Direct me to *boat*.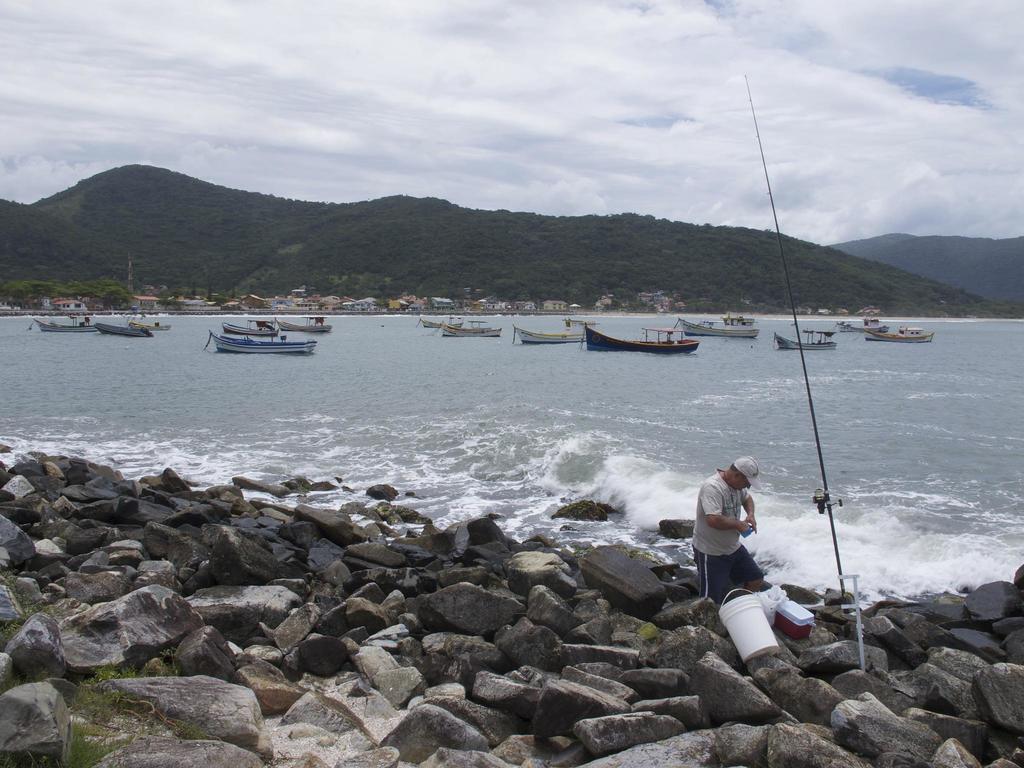
Direction: (220,317,280,336).
